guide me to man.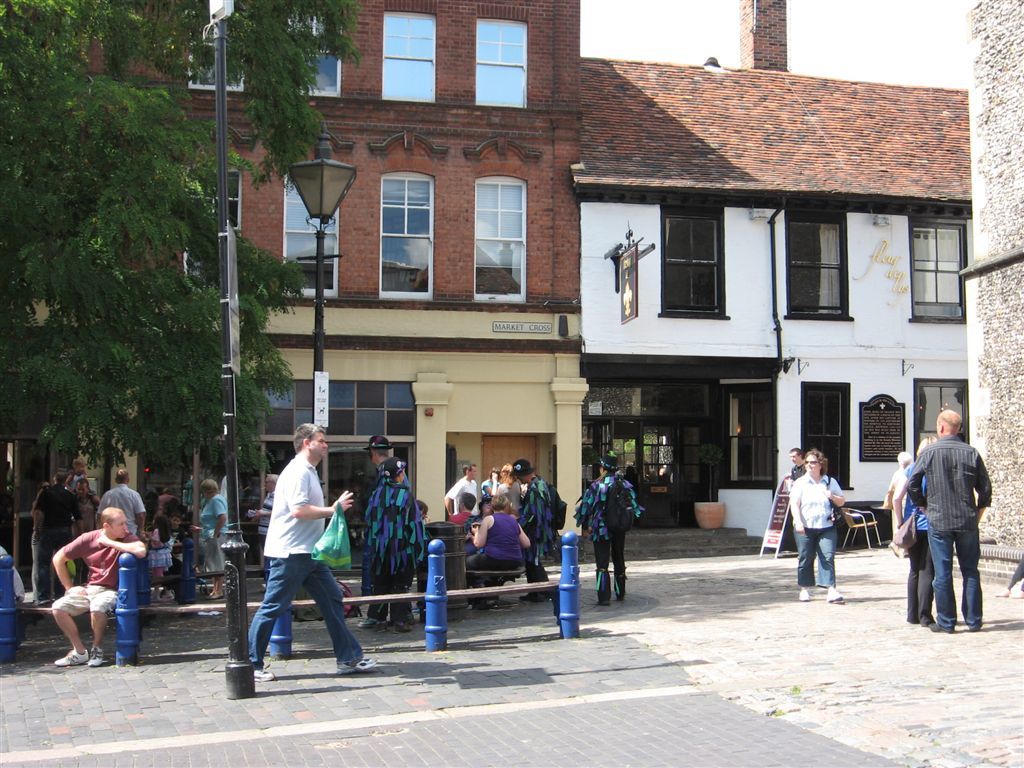
Guidance: {"left": 445, "top": 462, "right": 478, "bottom": 511}.
